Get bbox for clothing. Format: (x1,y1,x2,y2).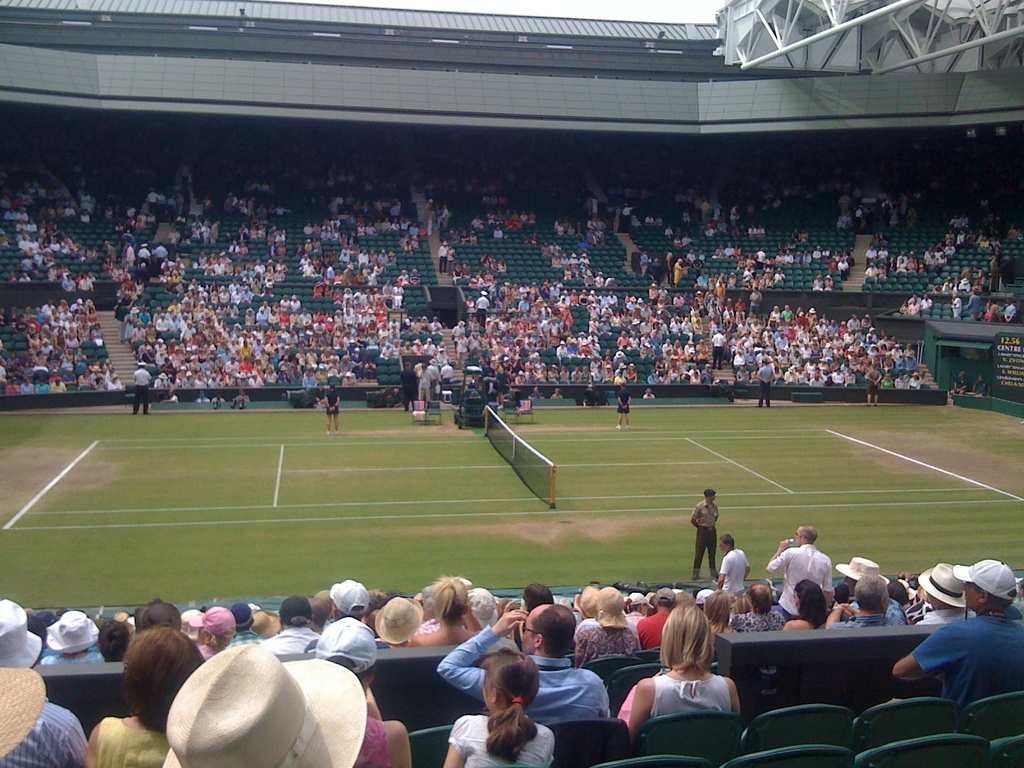
(732,609,777,630).
